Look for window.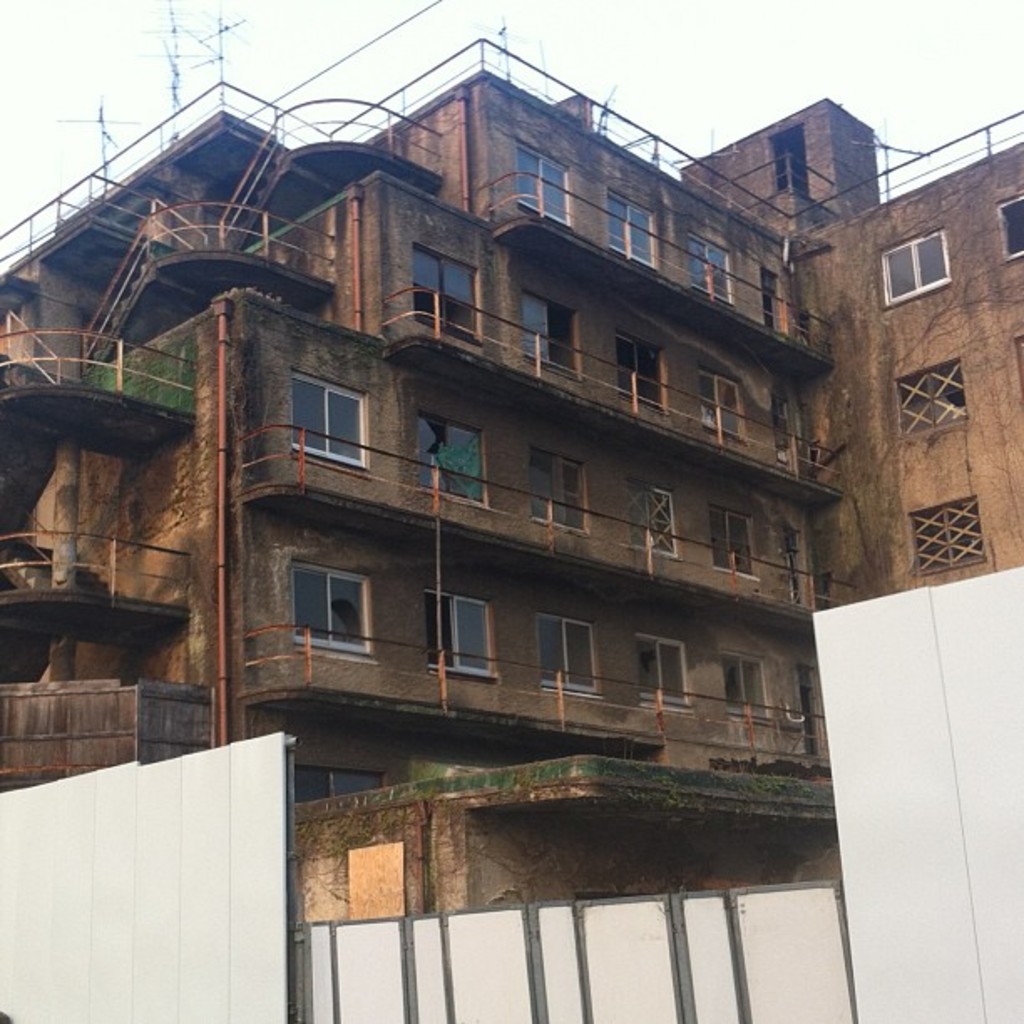
Found: [539, 622, 596, 694].
